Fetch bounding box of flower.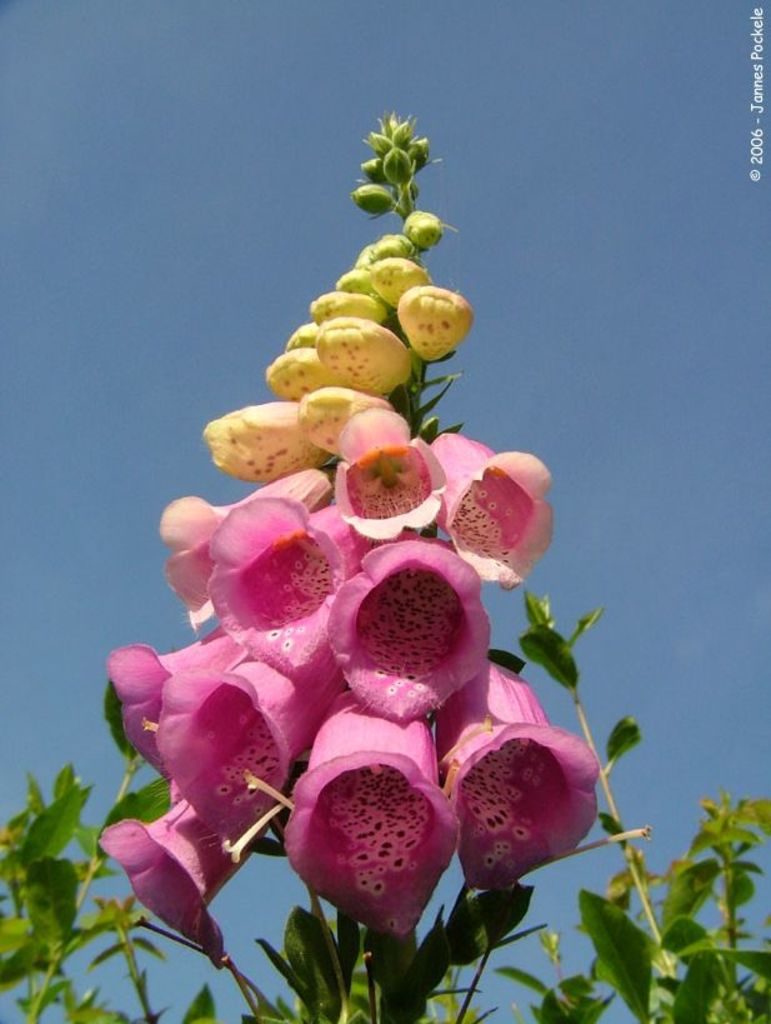
Bbox: <bbox>266, 353, 351, 403</bbox>.
